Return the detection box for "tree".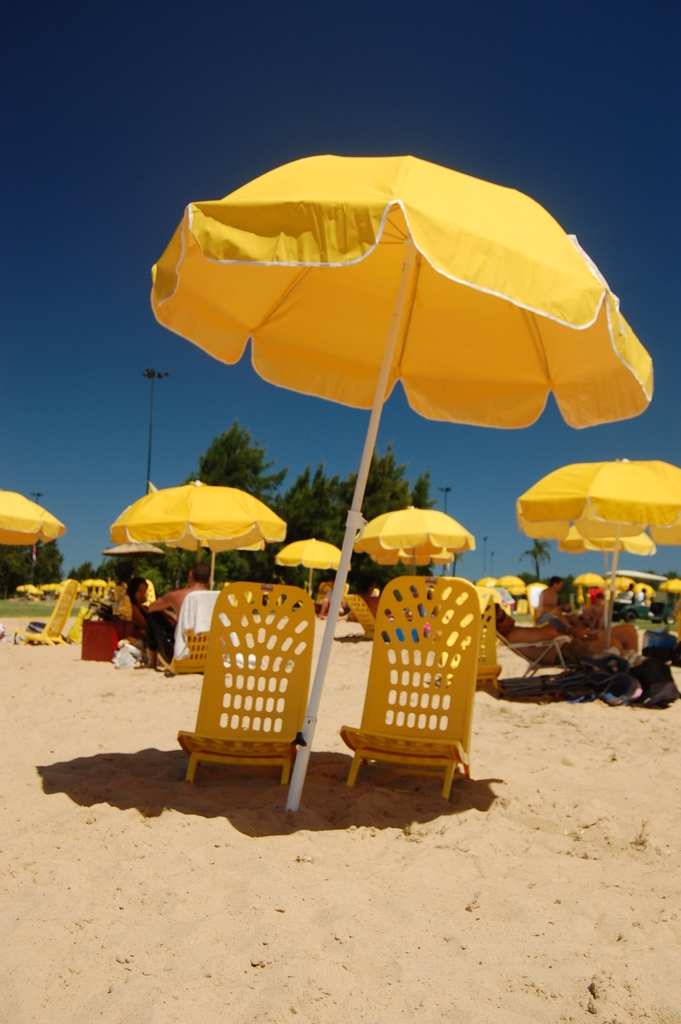
Rect(72, 559, 245, 603).
